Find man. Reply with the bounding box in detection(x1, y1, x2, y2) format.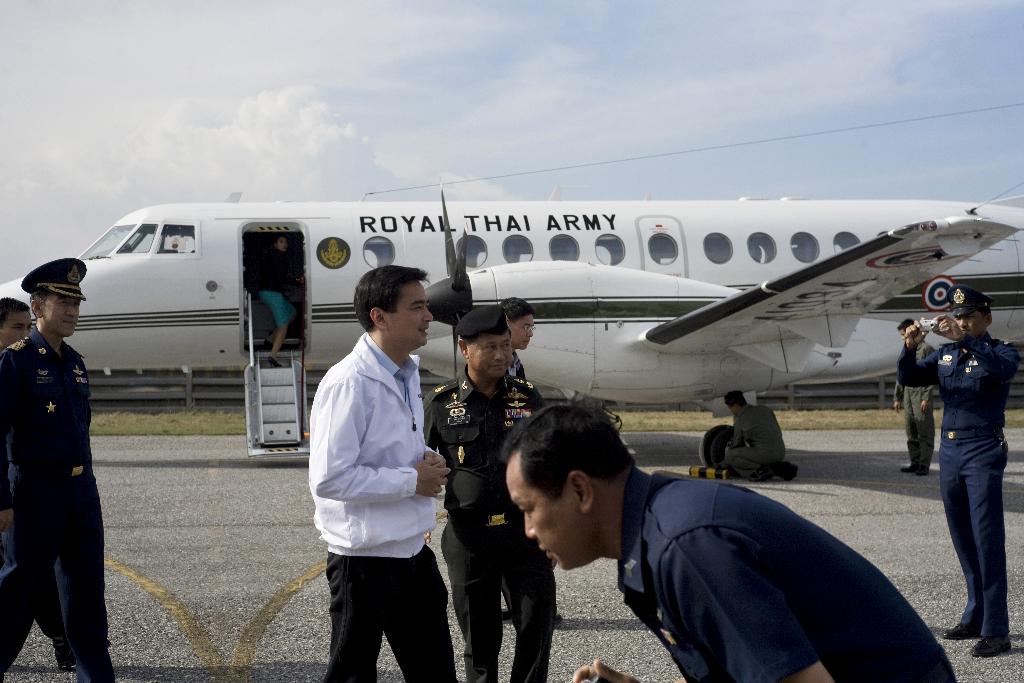
detection(426, 306, 557, 682).
